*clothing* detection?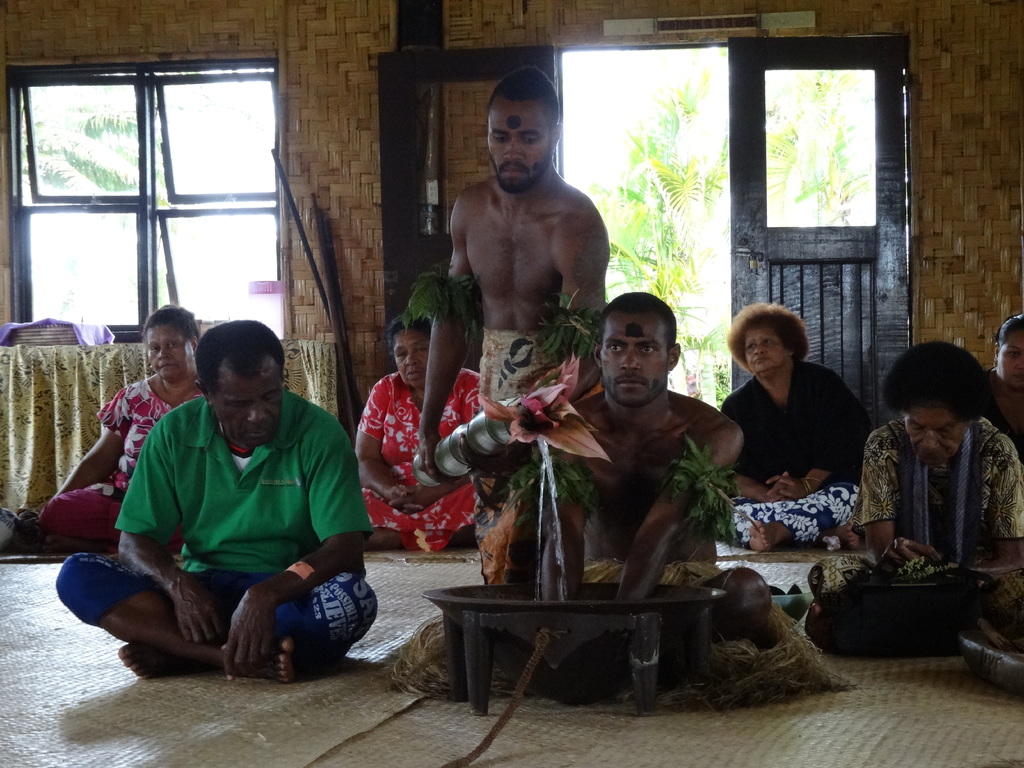
detection(468, 327, 600, 581)
